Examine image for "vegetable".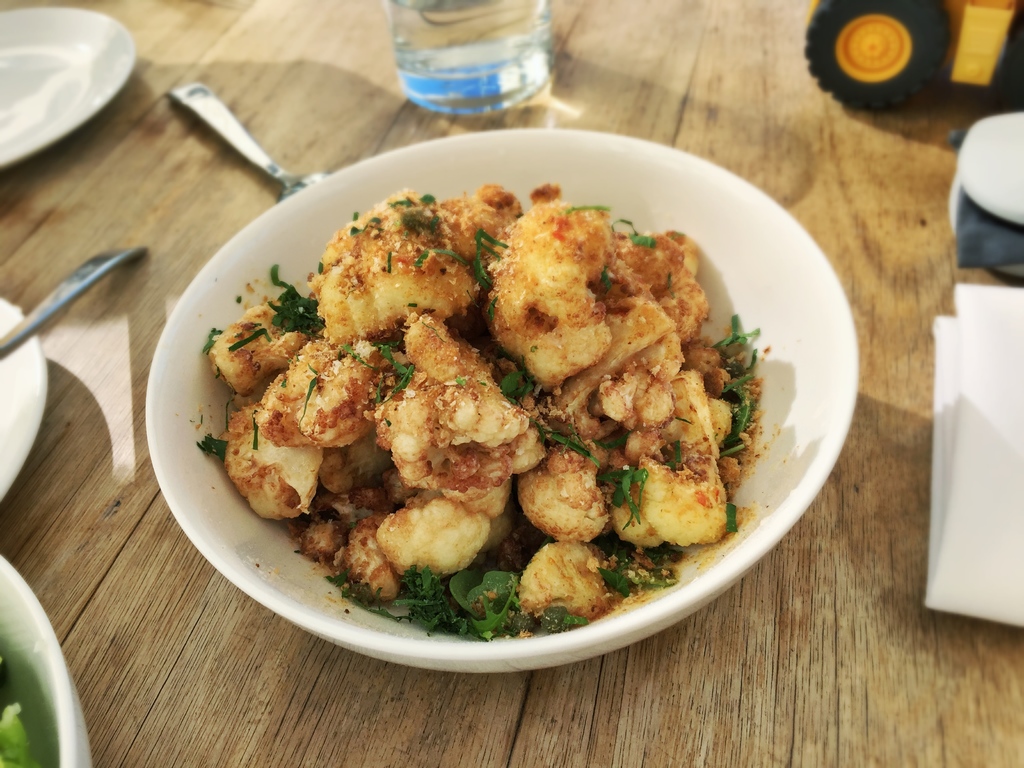
Examination result: [left=604, top=570, right=629, bottom=602].
